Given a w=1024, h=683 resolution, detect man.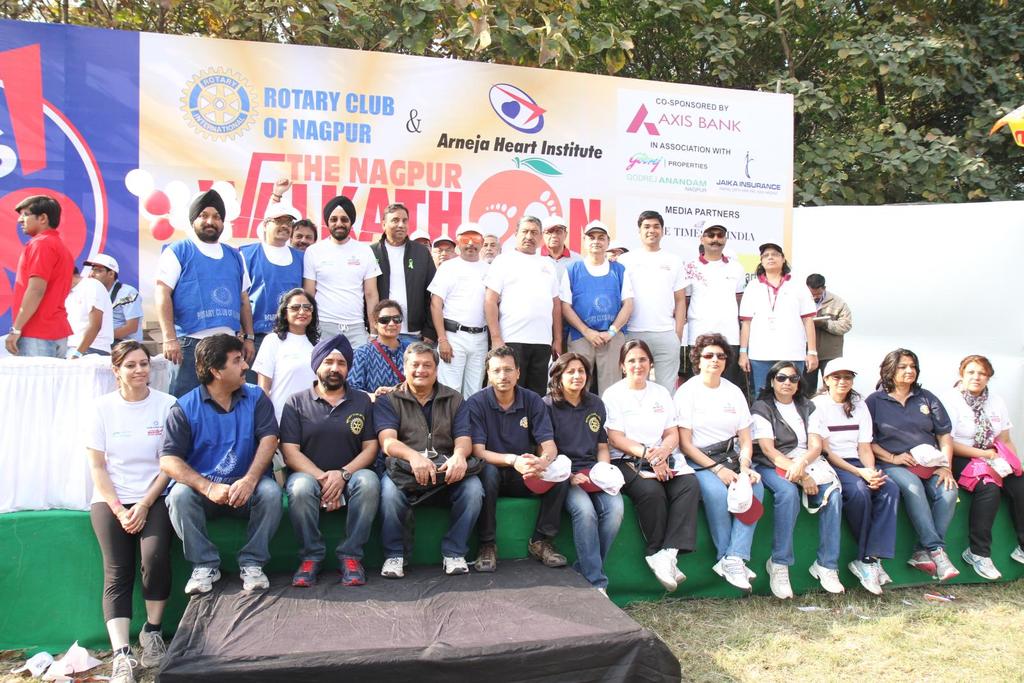
(282,335,379,593).
